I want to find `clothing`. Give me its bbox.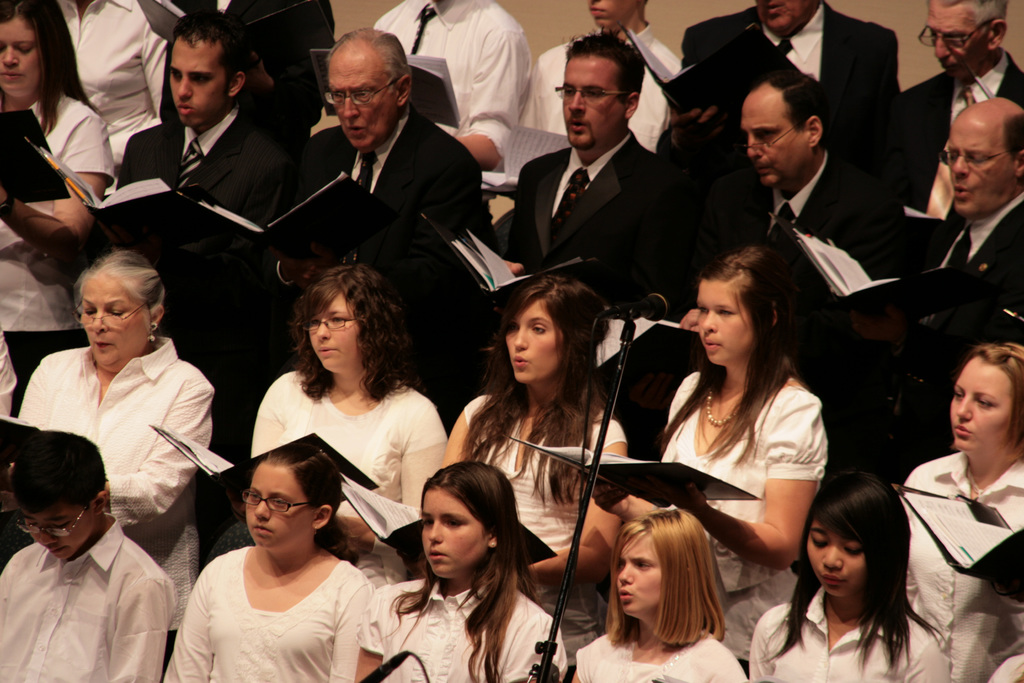
[left=749, top=575, right=949, bottom=682].
